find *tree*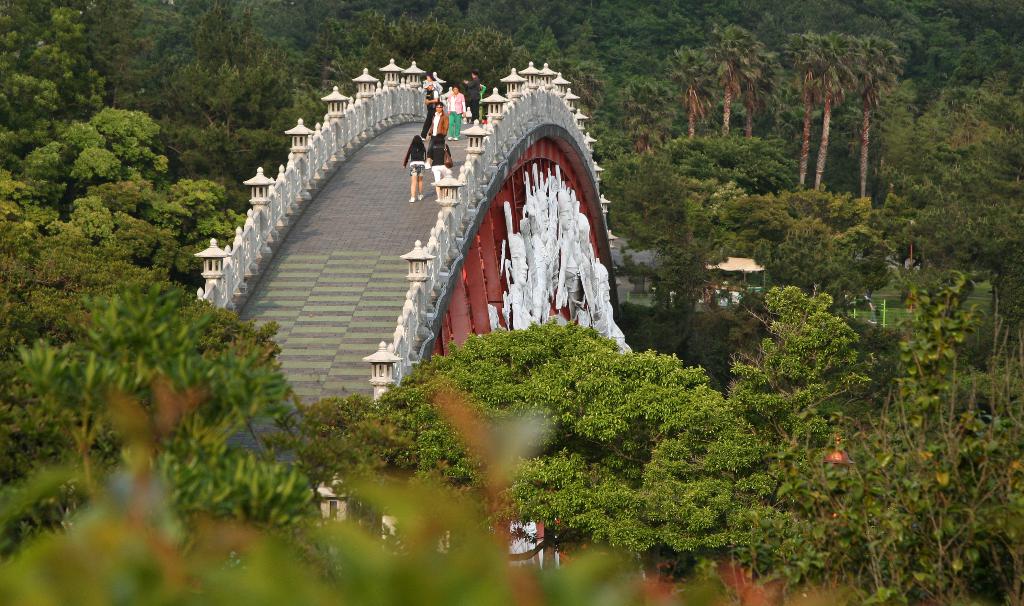
0 4 124 170
